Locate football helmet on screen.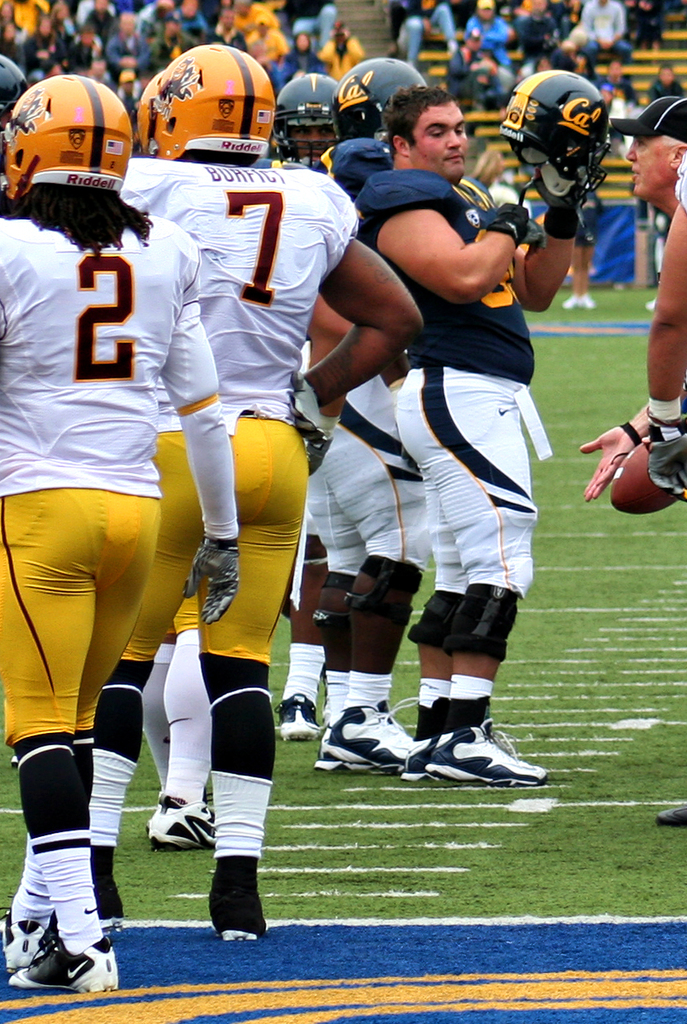
On screen at 503:67:616:218.
